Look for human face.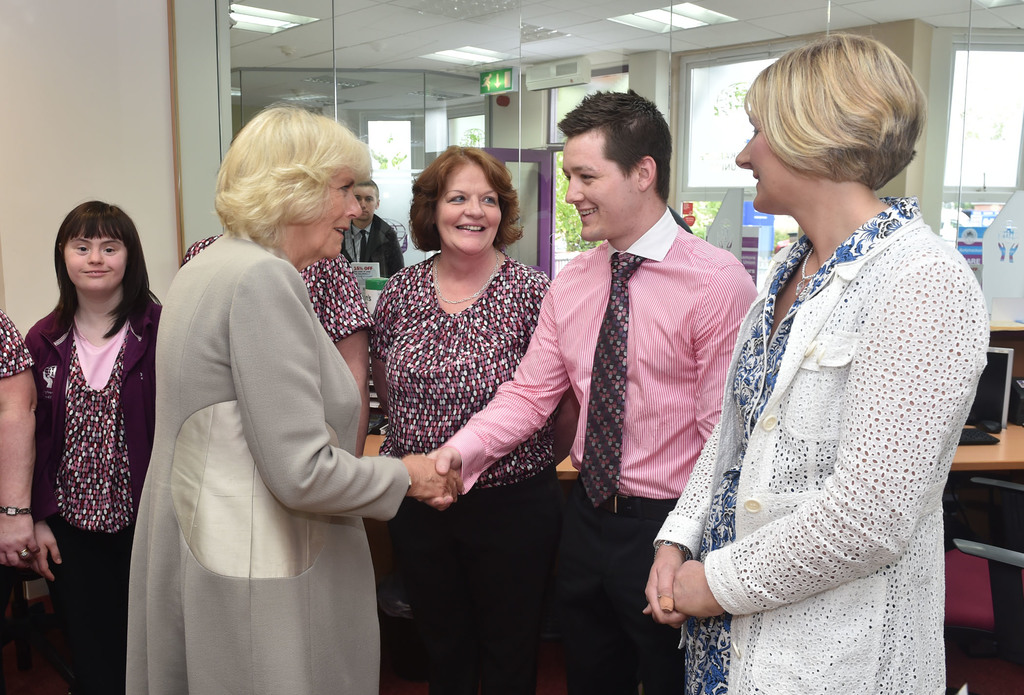
Found: bbox=[565, 136, 640, 248].
